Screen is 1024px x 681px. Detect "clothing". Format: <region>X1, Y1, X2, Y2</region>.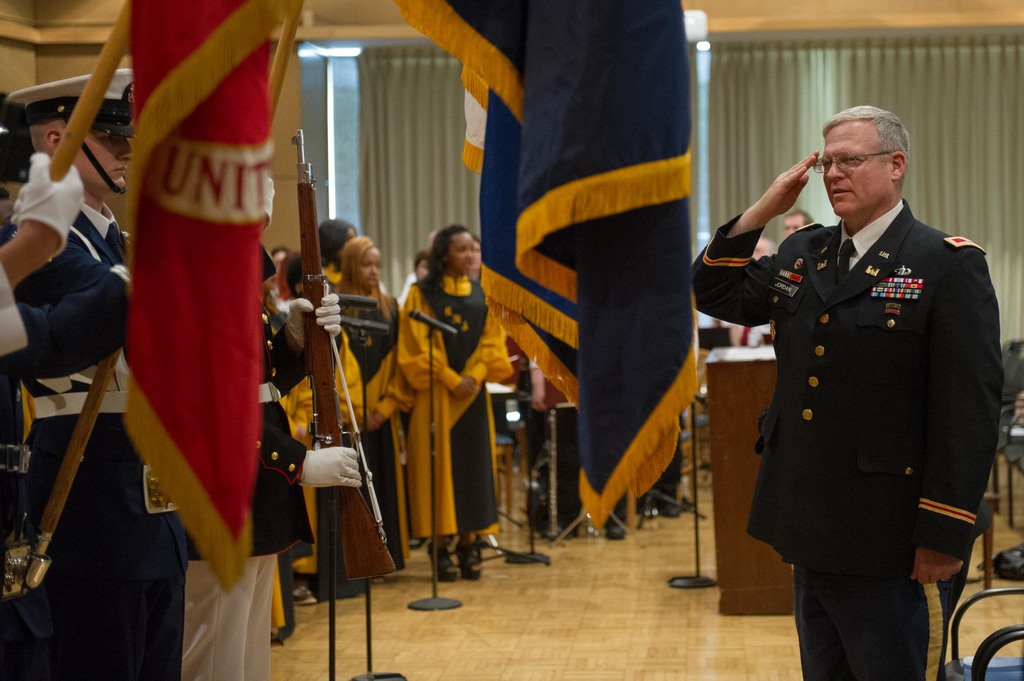
<region>326, 282, 418, 575</region>.
